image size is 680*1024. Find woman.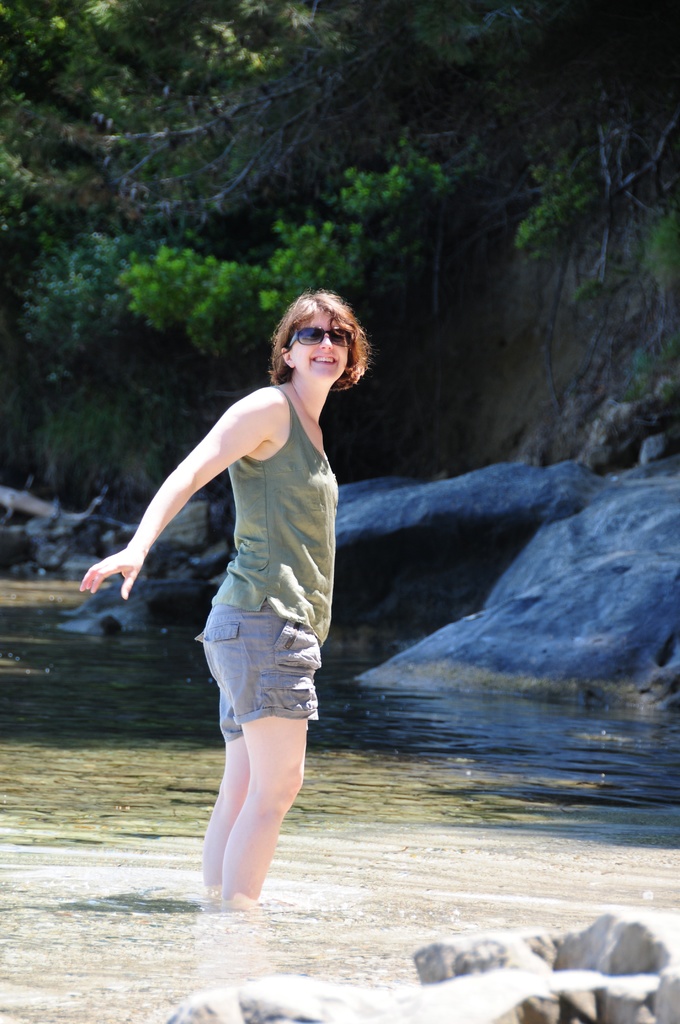
74/285/375/920.
